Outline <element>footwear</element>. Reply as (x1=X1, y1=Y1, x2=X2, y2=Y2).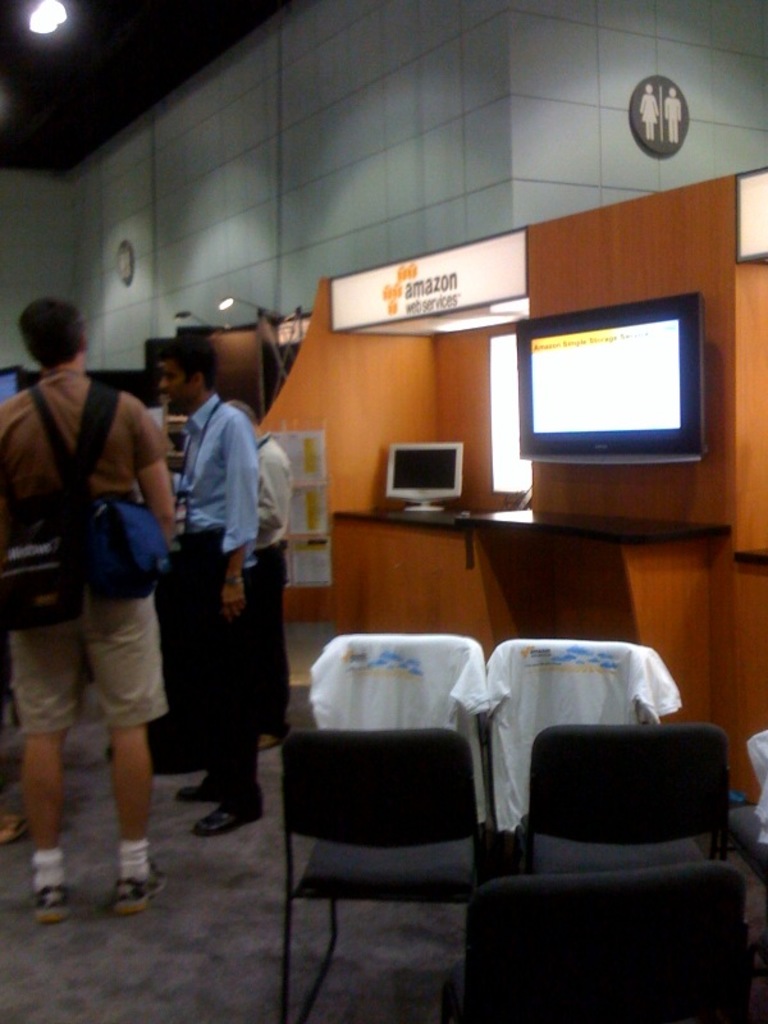
(x1=119, y1=856, x2=164, y2=910).
